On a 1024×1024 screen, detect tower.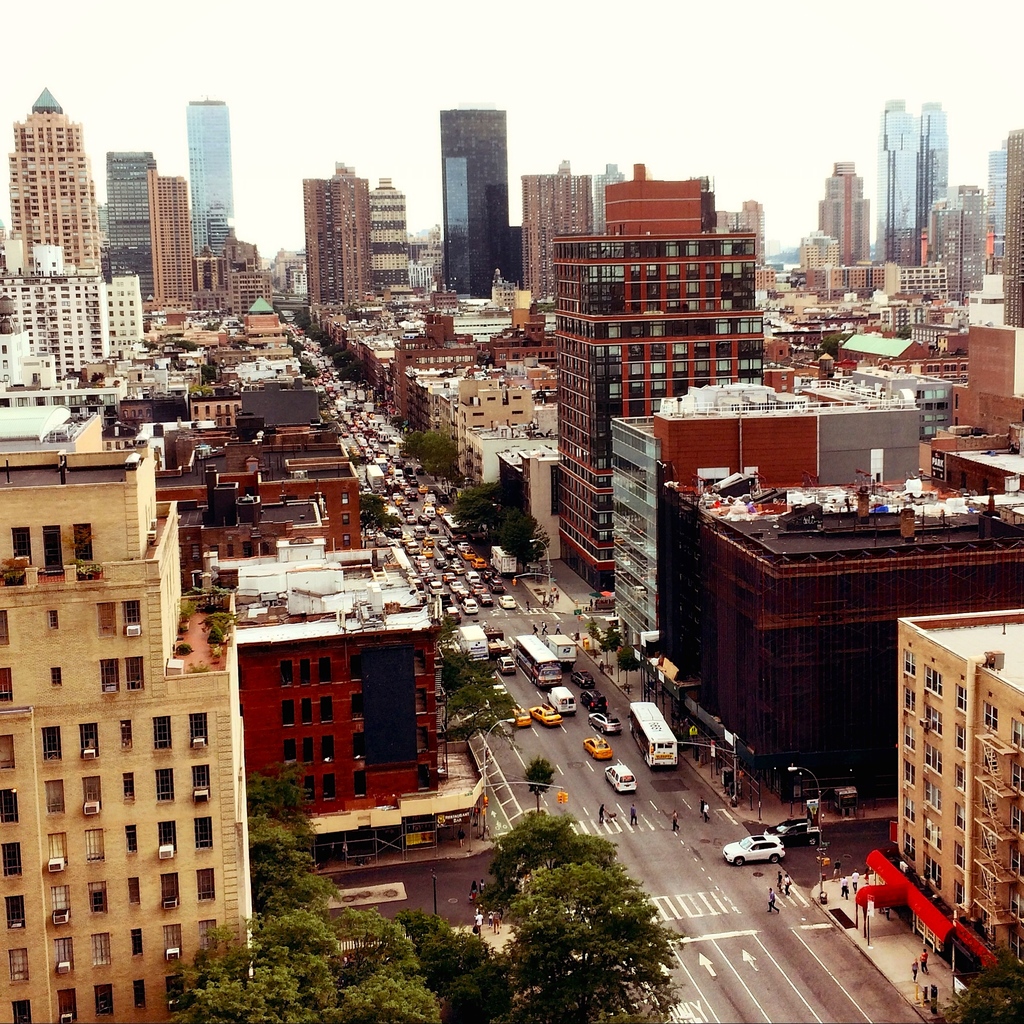
l=882, t=106, r=950, b=273.
